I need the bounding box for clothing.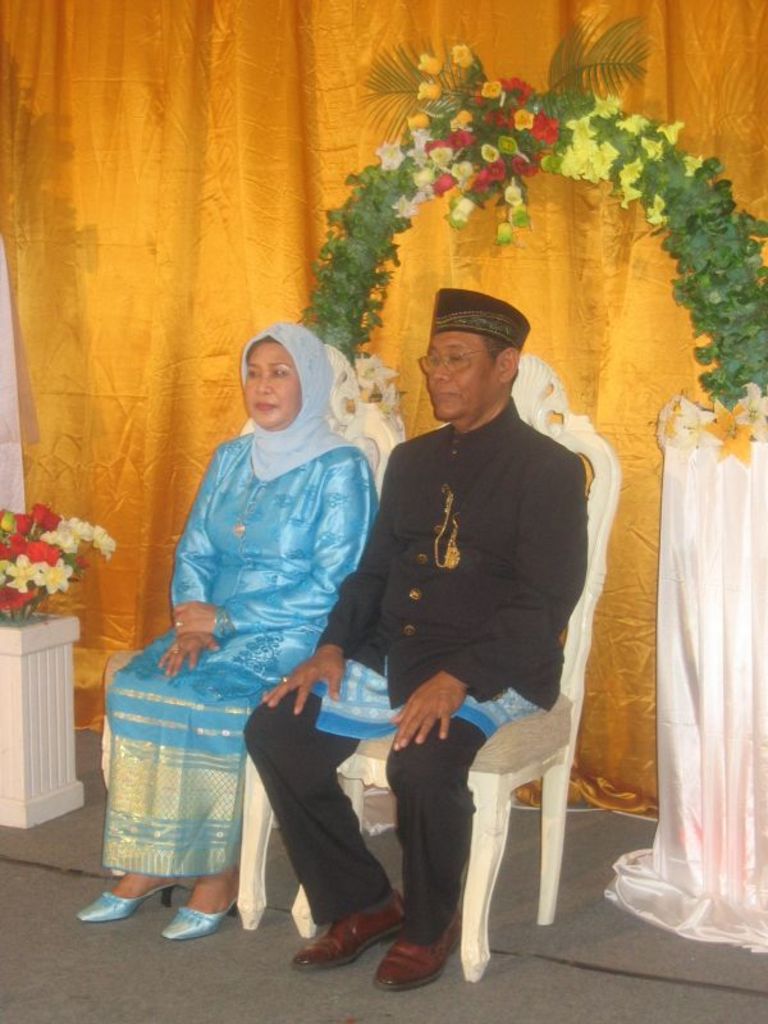
Here it is: <region>232, 410, 607, 963</region>.
